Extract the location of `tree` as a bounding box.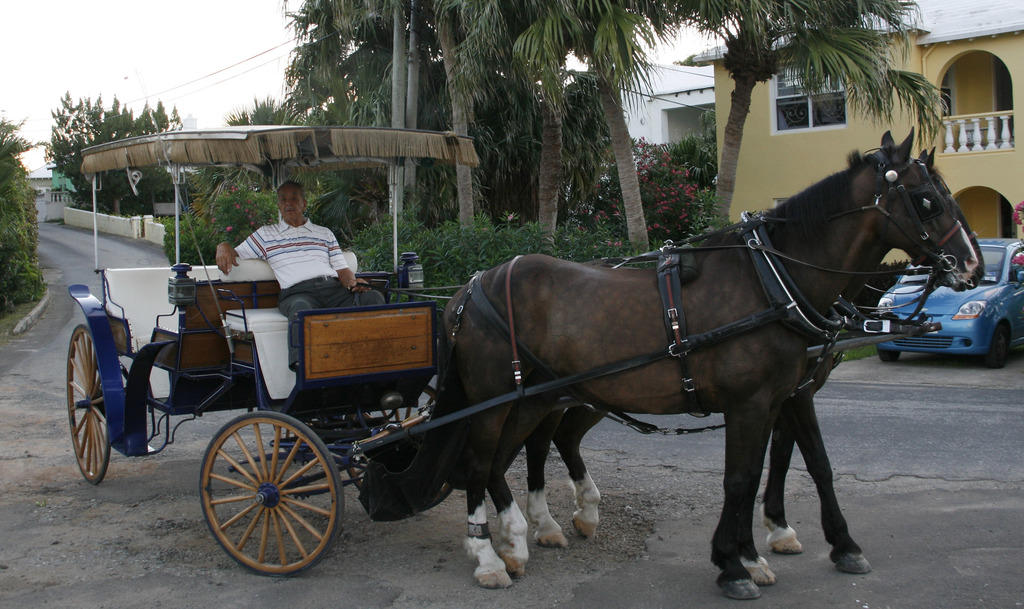
661 106 719 190.
